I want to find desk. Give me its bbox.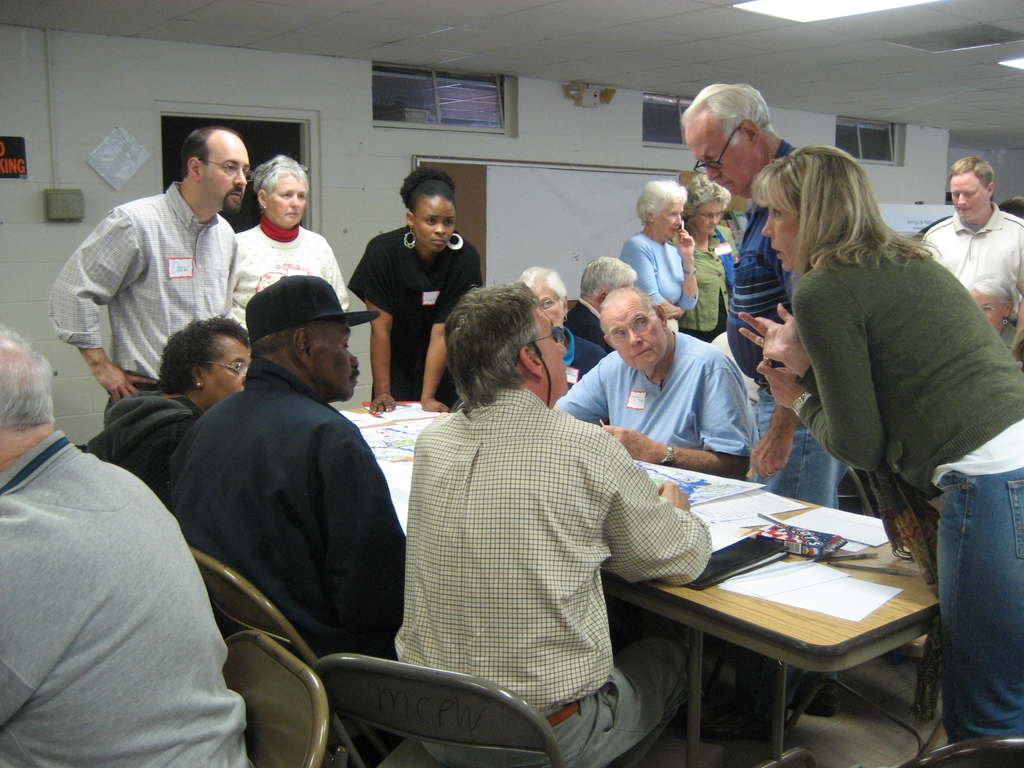
BBox(337, 404, 879, 767).
